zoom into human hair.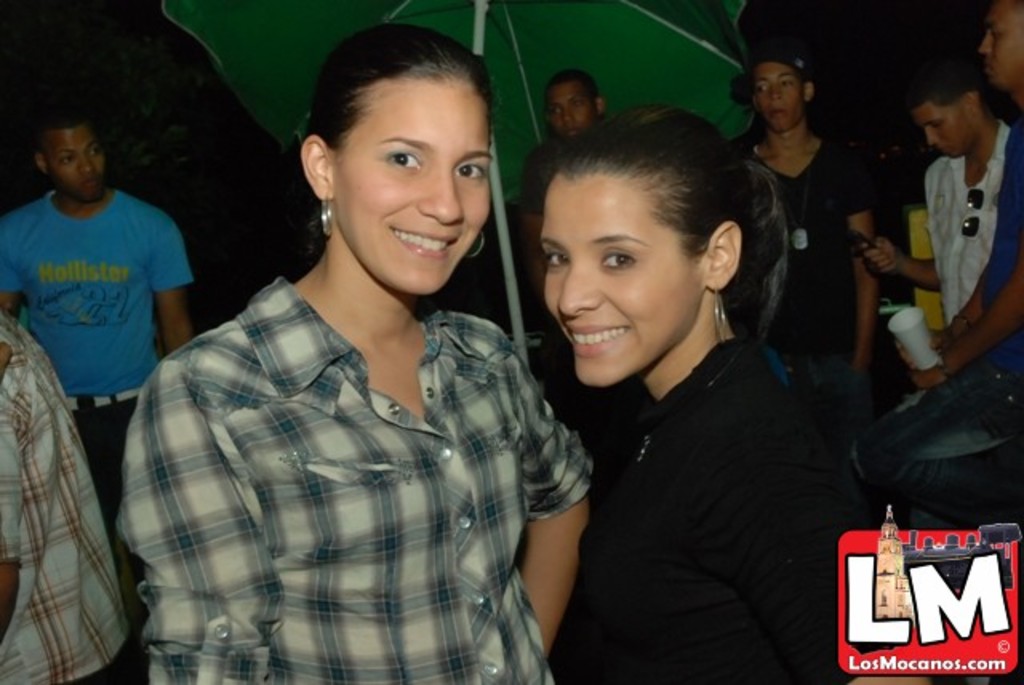
Zoom target: crop(306, 21, 496, 261).
